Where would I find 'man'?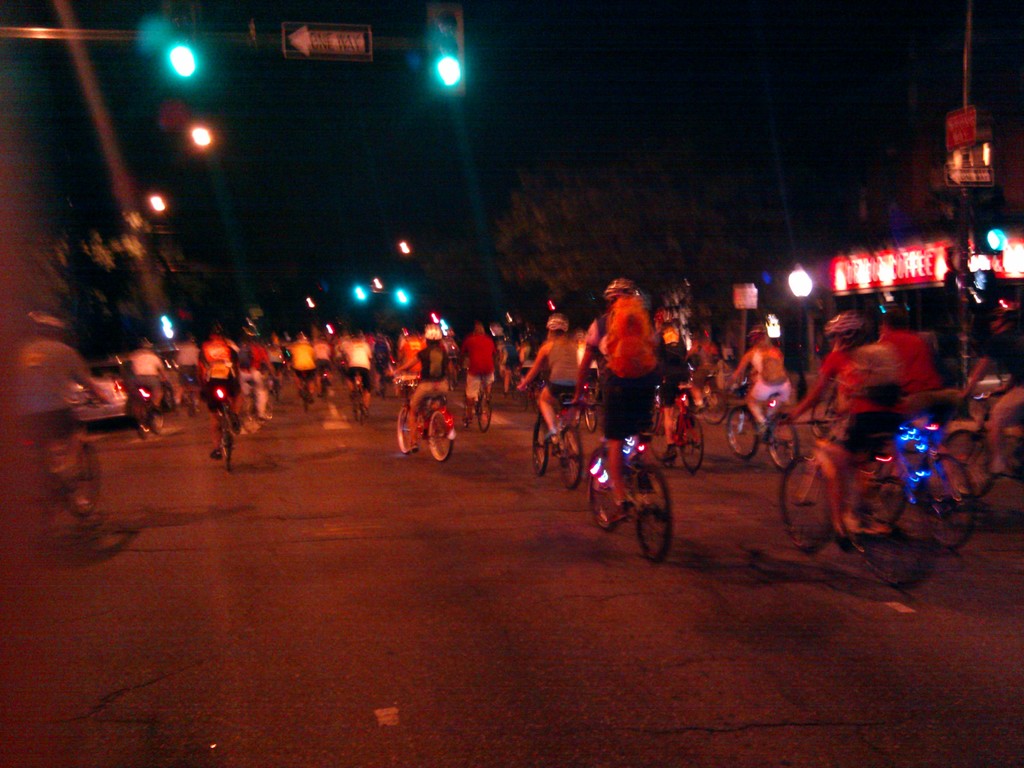
At l=196, t=323, r=245, b=465.
